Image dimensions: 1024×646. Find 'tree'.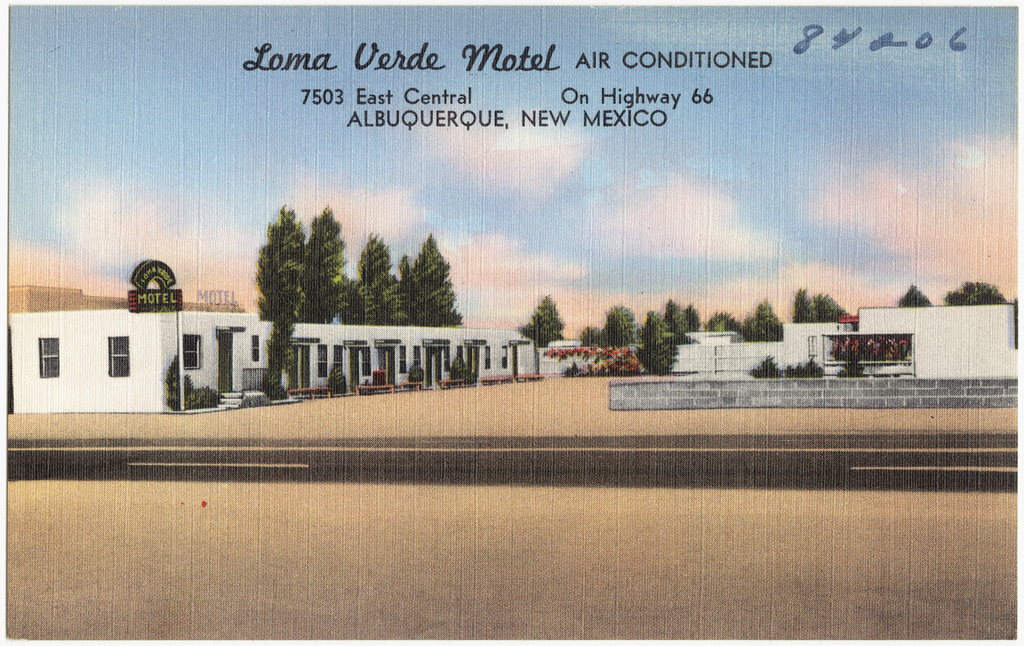
BBox(942, 278, 1006, 300).
